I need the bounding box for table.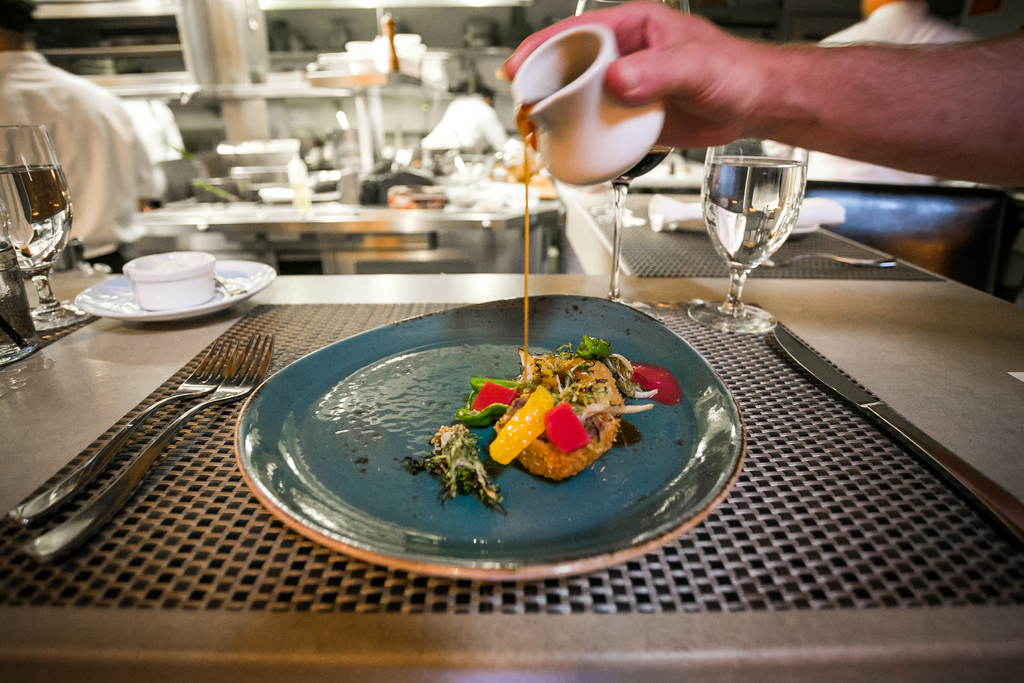
Here it is: 0 188 1023 682.
